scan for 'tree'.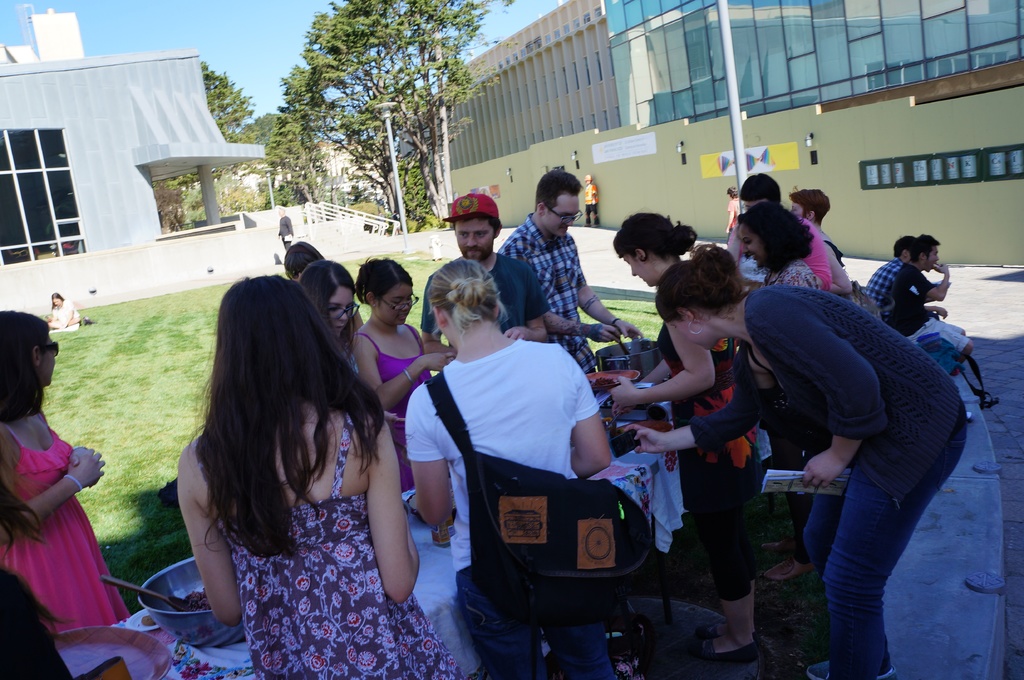
Scan result: (x1=254, y1=99, x2=332, y2=186).
